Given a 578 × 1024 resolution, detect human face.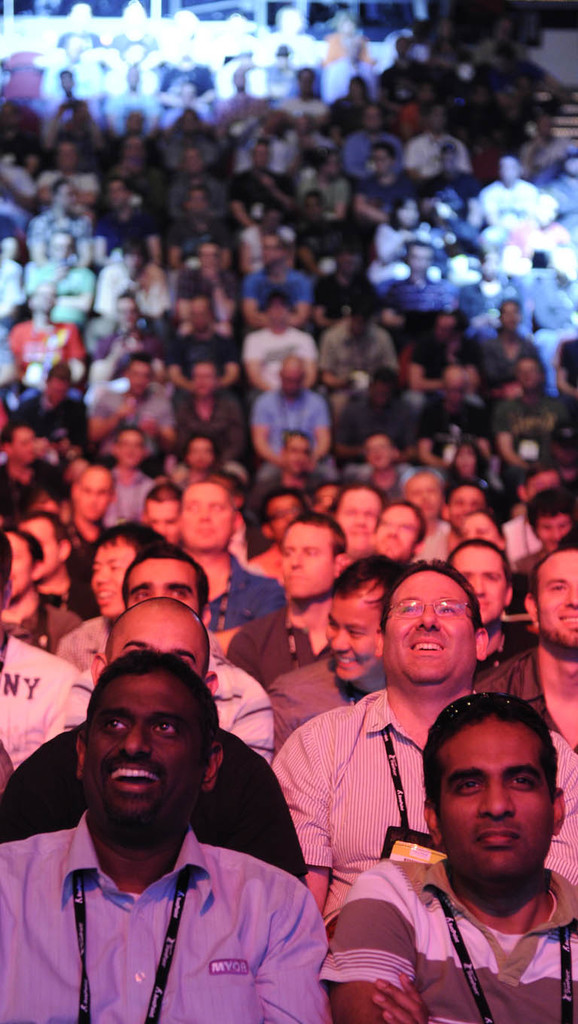
box=[181, 482, 234, 545].
